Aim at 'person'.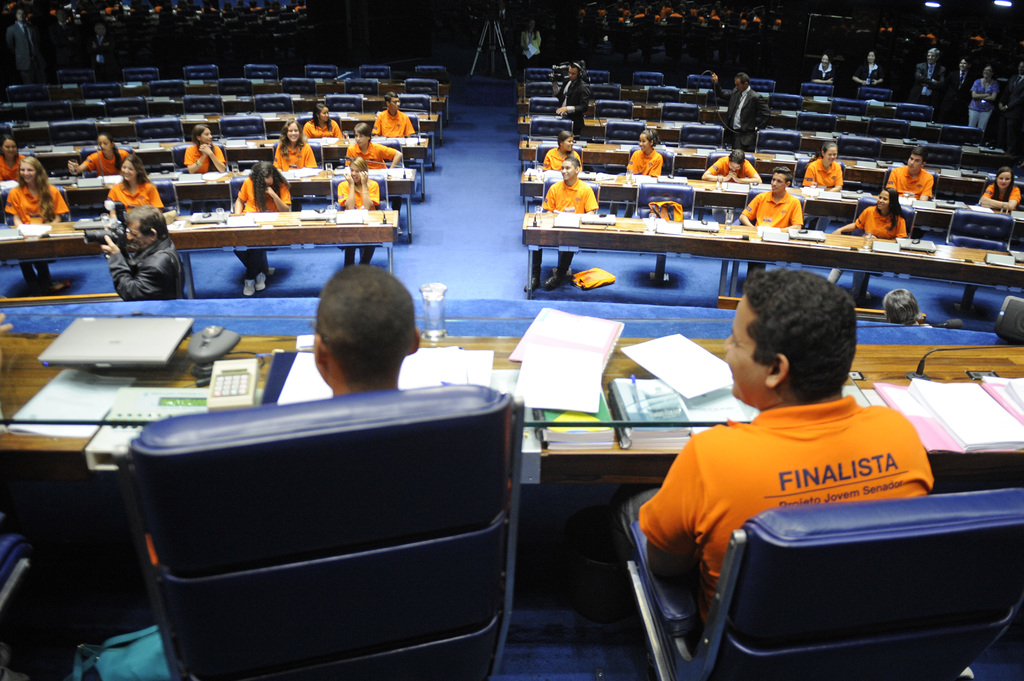
Aimed at {"x1": 838, "y1": 182, "x2": 911, "y2": 301}.
